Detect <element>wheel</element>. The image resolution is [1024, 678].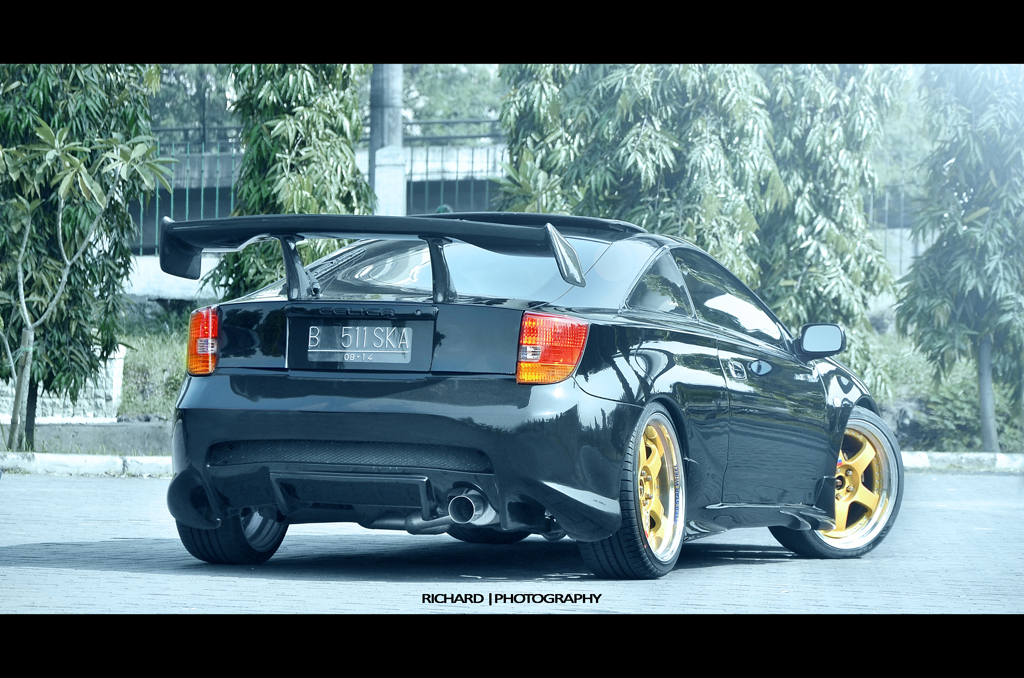
x1=177, y1=509, x2=290, y2=563.
